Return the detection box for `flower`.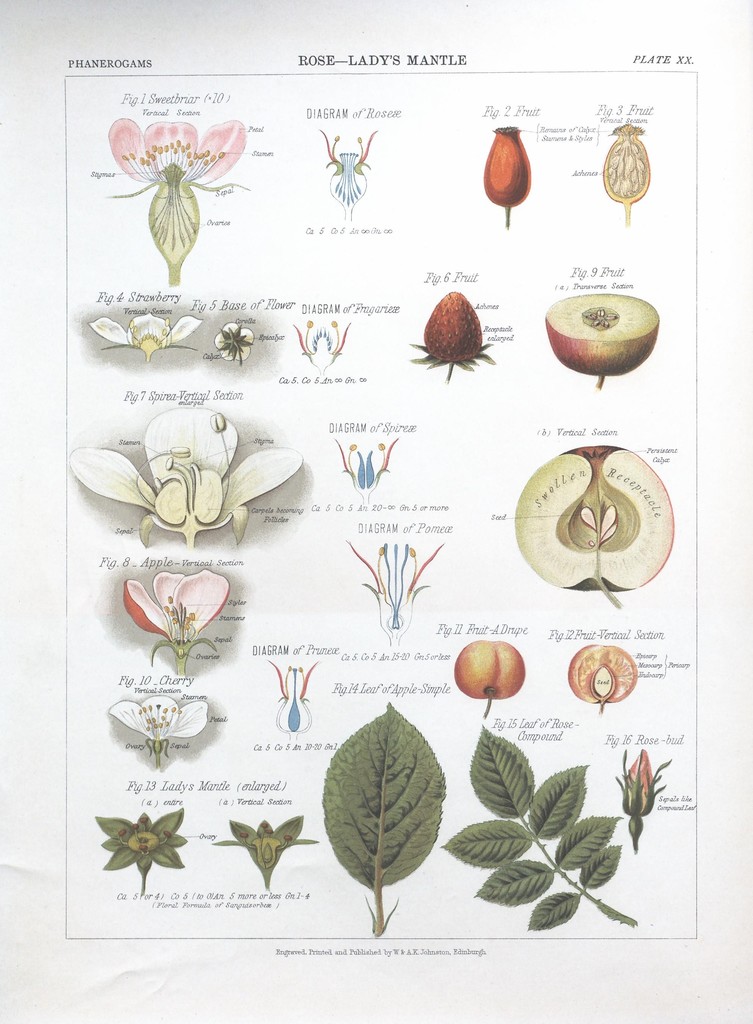
<bbox>107, 672, 210, 756</bbox>.
